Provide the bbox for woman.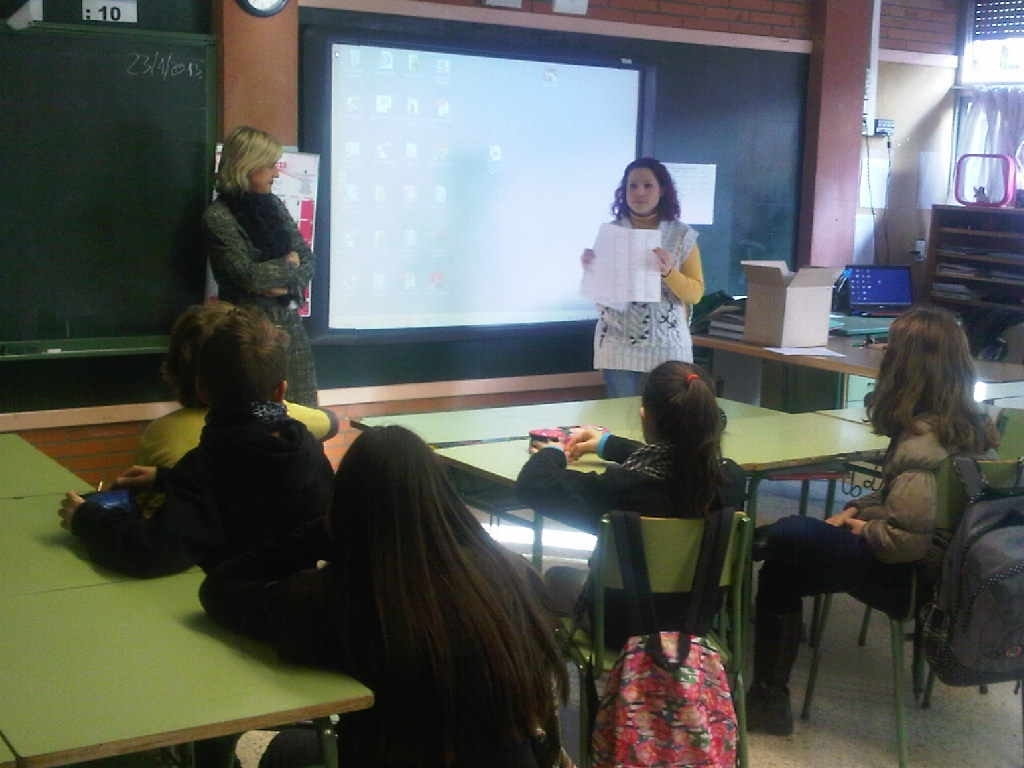
bbox(511, 362, 773, 664).
